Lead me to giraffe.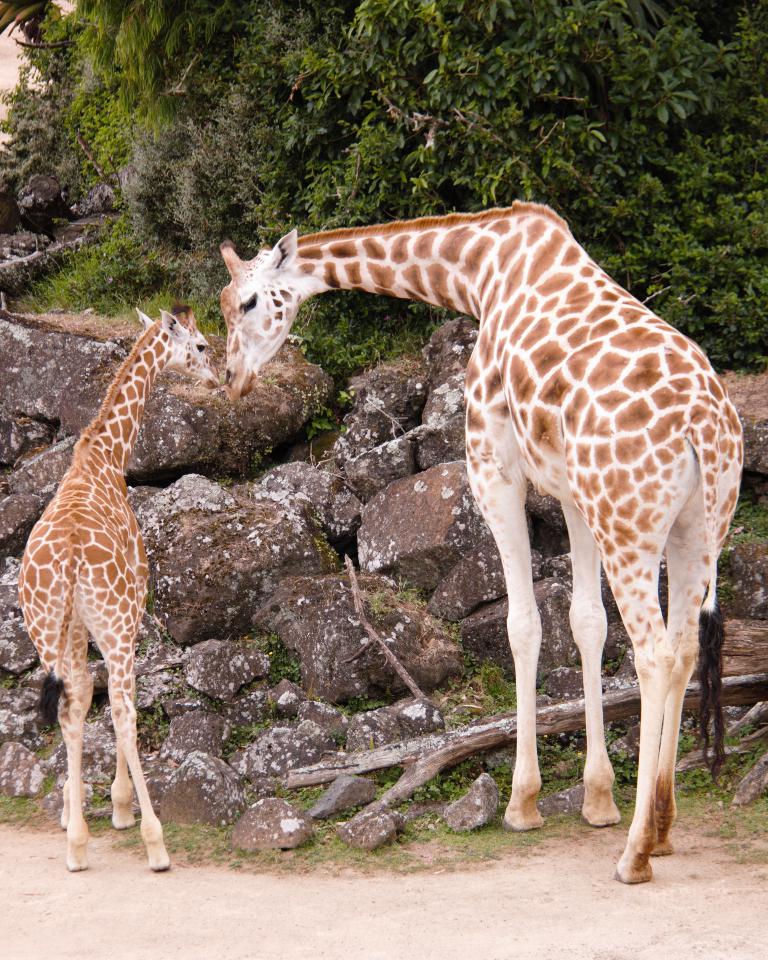
Lead to {"x1": 17, "y1": 304, "x2": 206, "y2": 875}.
